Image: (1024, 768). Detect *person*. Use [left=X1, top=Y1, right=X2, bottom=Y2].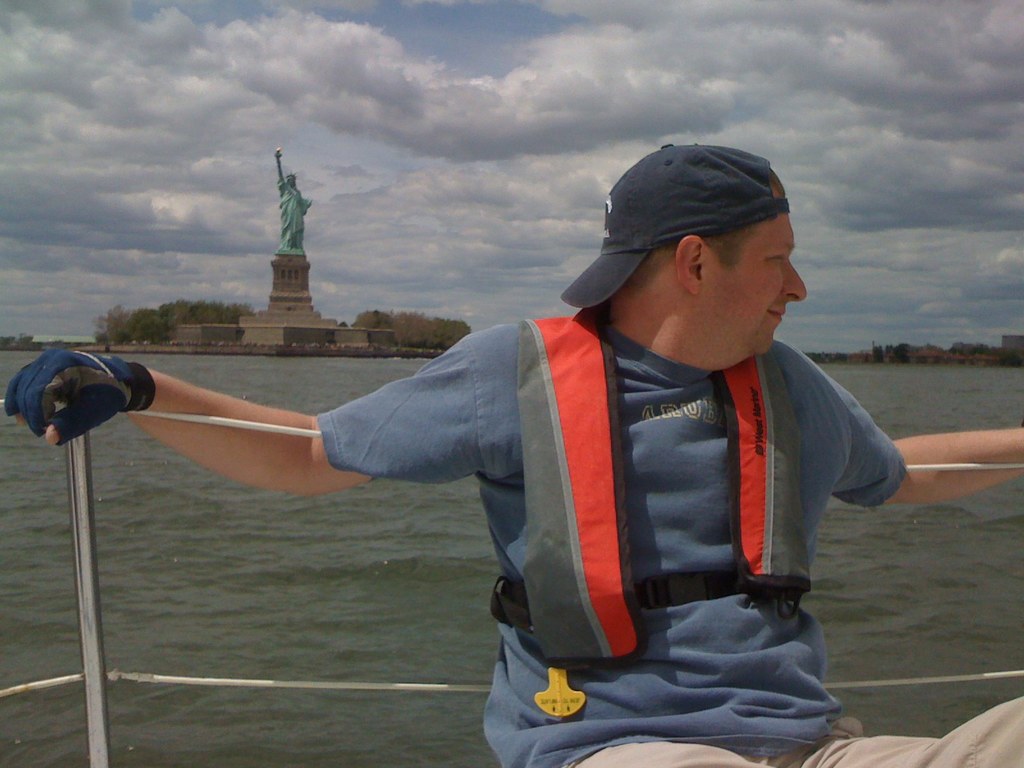
[left=9, top=141, right=1020, bottom=767].
